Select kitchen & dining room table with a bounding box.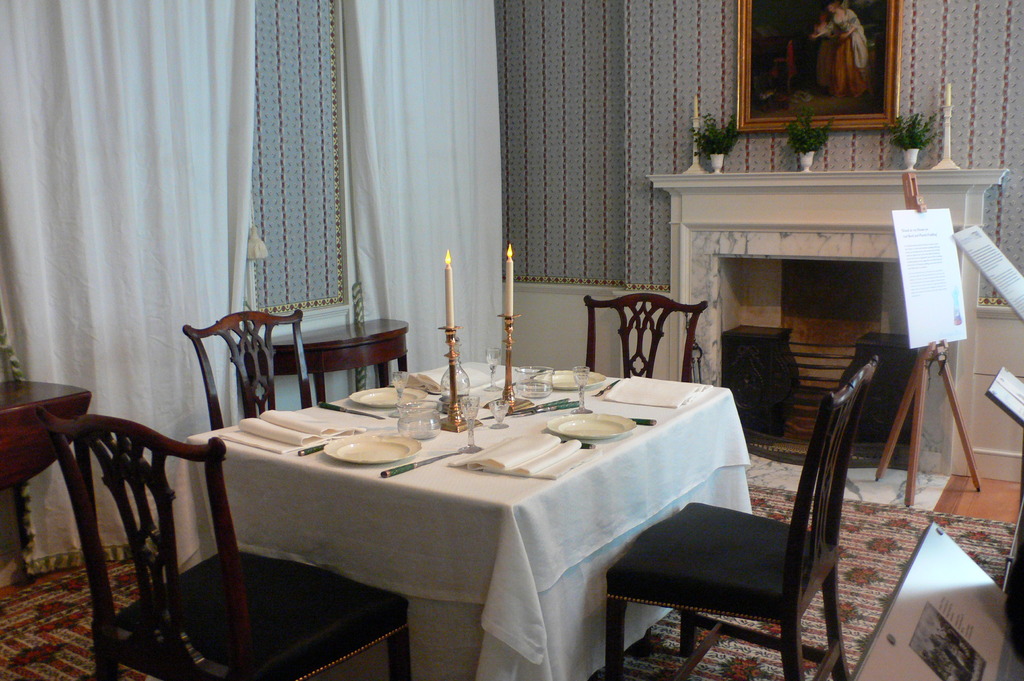
<box>98,300,893,680</box>.
